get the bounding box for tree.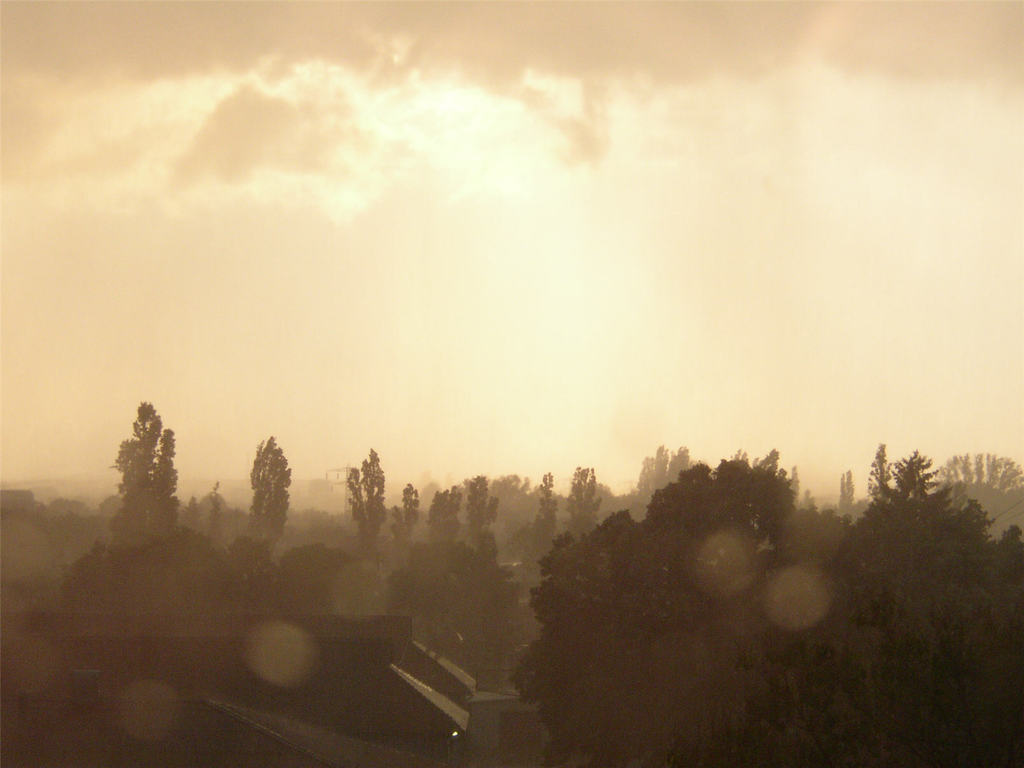
BBox(345, 449, 388, 559).
